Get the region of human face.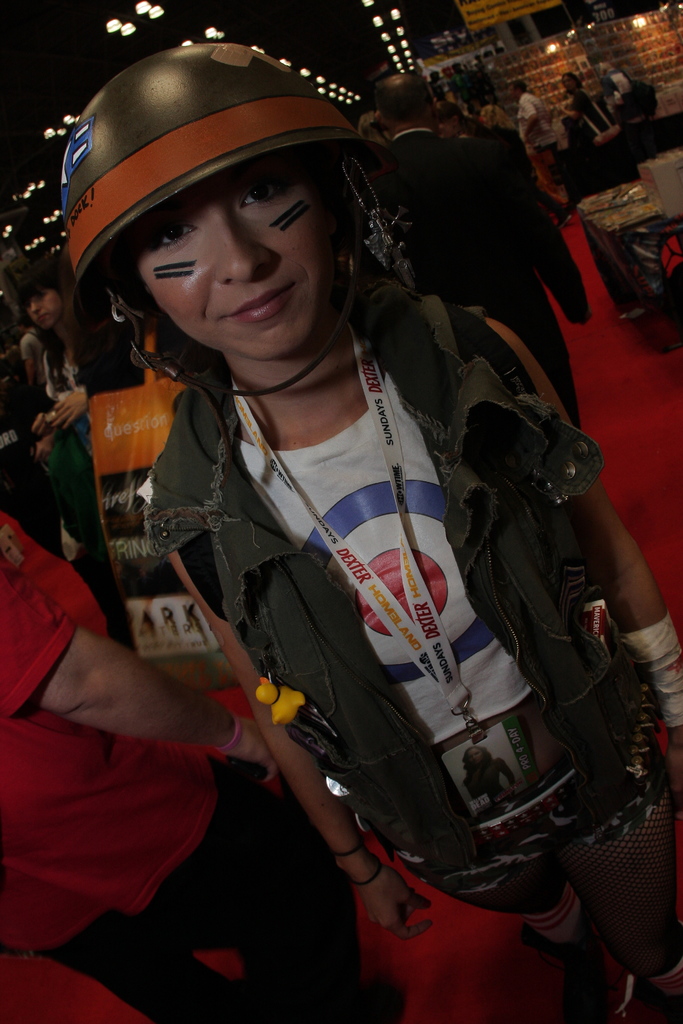
(19, 284, 59, 331).
